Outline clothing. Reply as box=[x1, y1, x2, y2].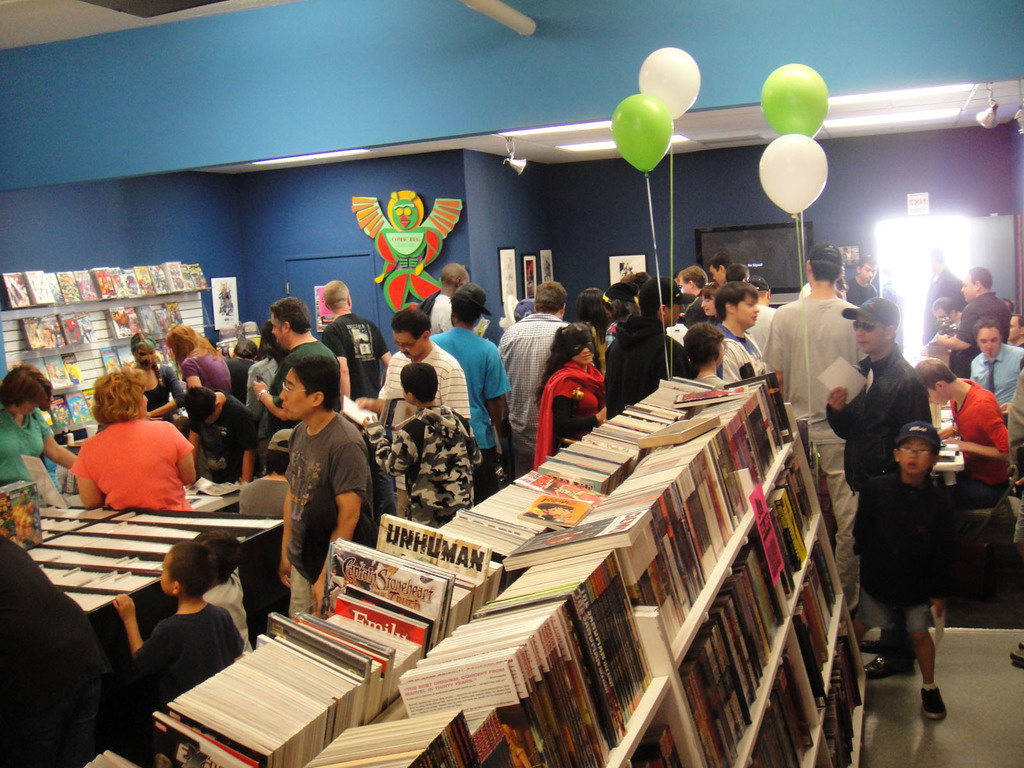
box=[600, 310, 686, 413].
